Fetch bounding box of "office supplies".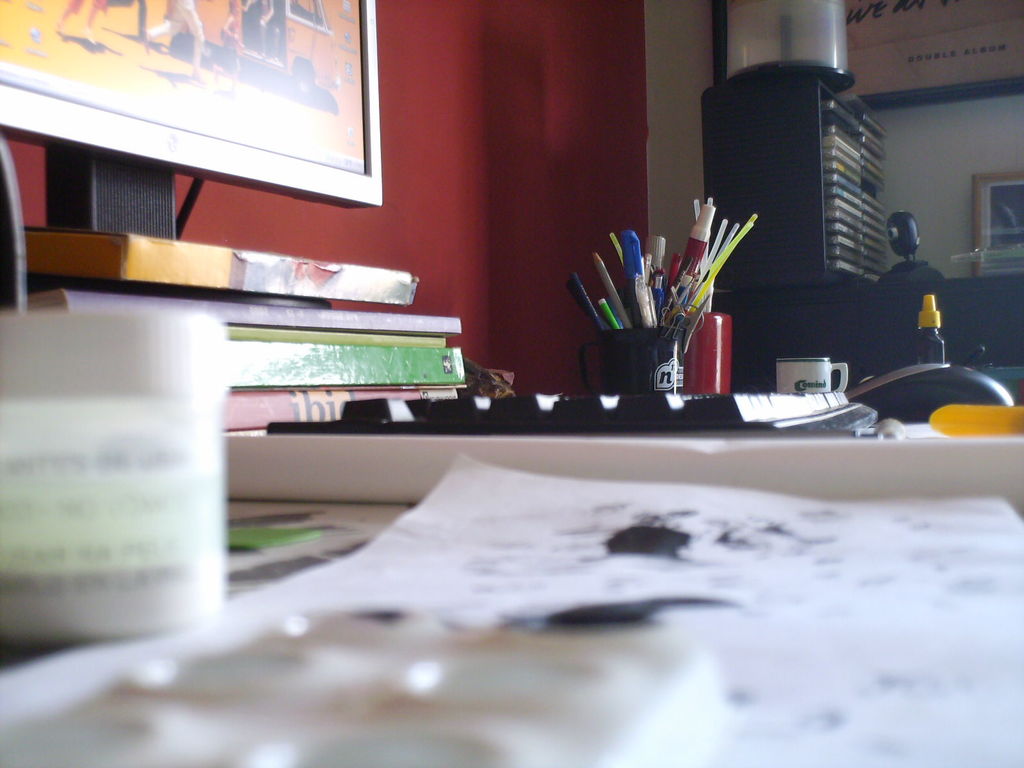
Bbox: bbox=[272, 457, 1023, 767].
